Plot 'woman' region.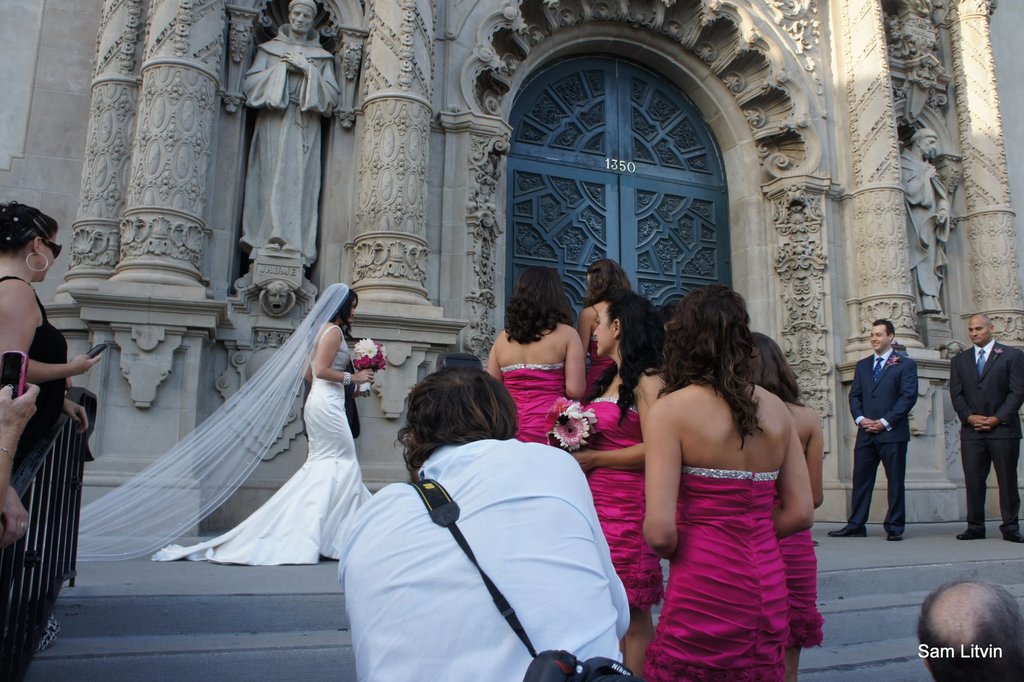
Plotted at <box>72,279,378,567</box>.
